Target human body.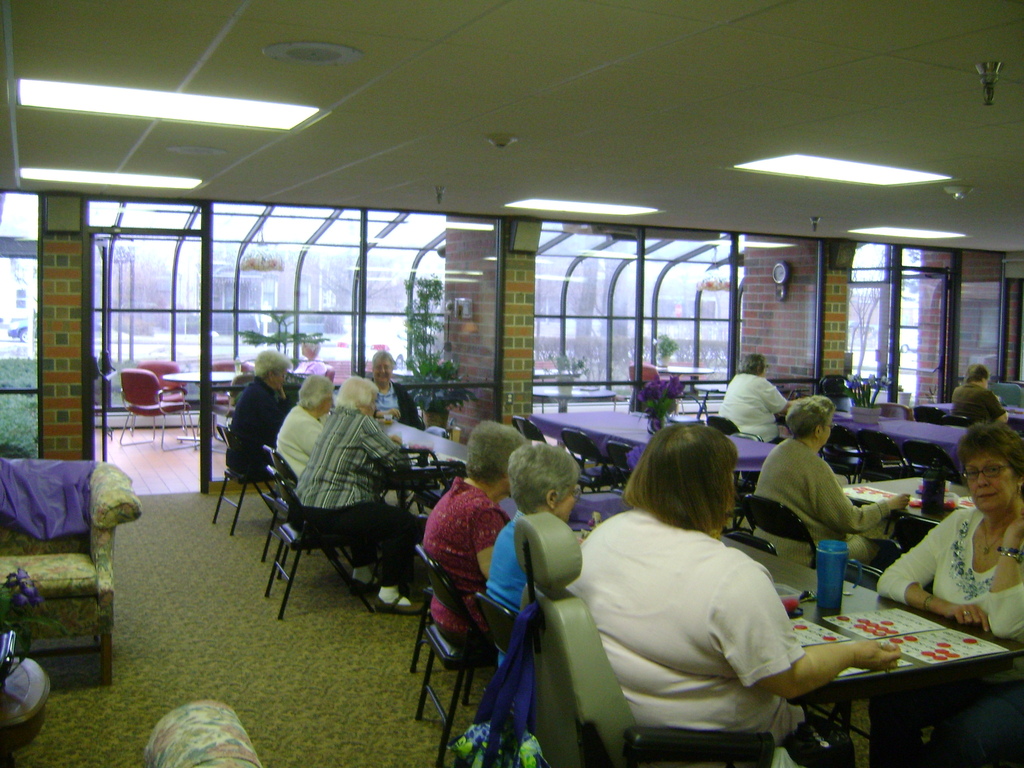
Target region: <region>225, 342, 297, 481</region>.
